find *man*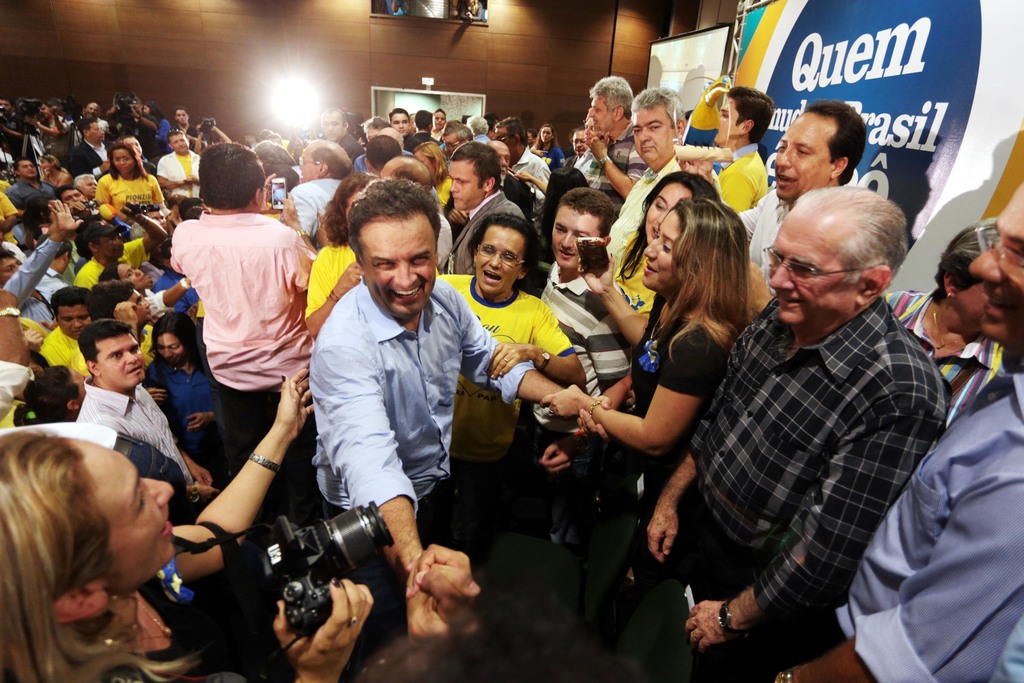
Rect(290, 174, 492, 641)
